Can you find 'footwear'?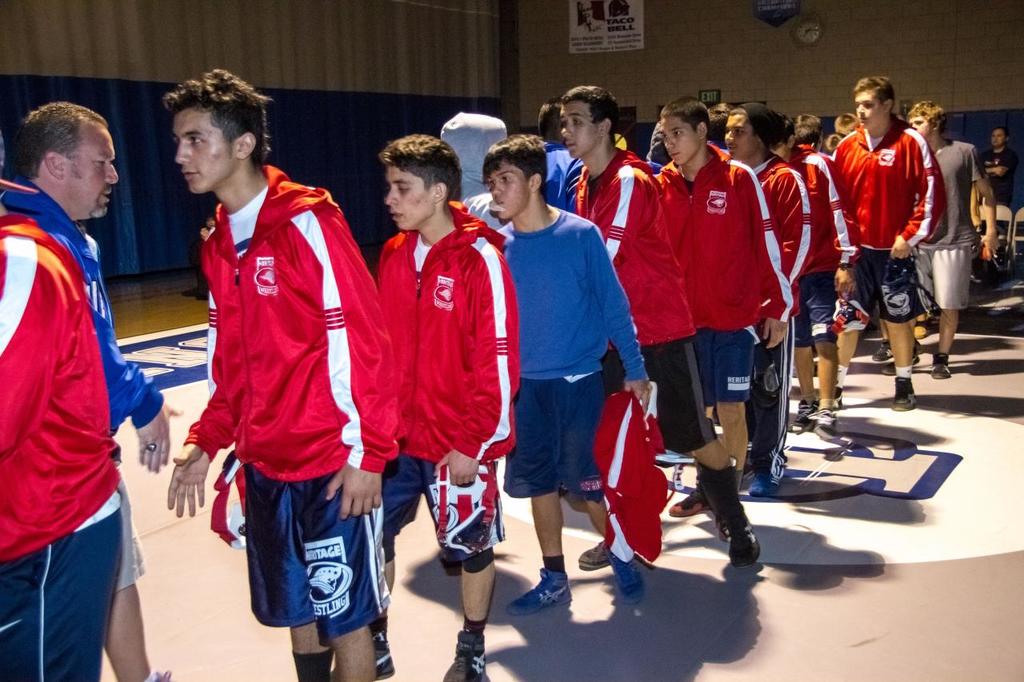
Yes, bounding box: box(438, 630, 494, 681).
